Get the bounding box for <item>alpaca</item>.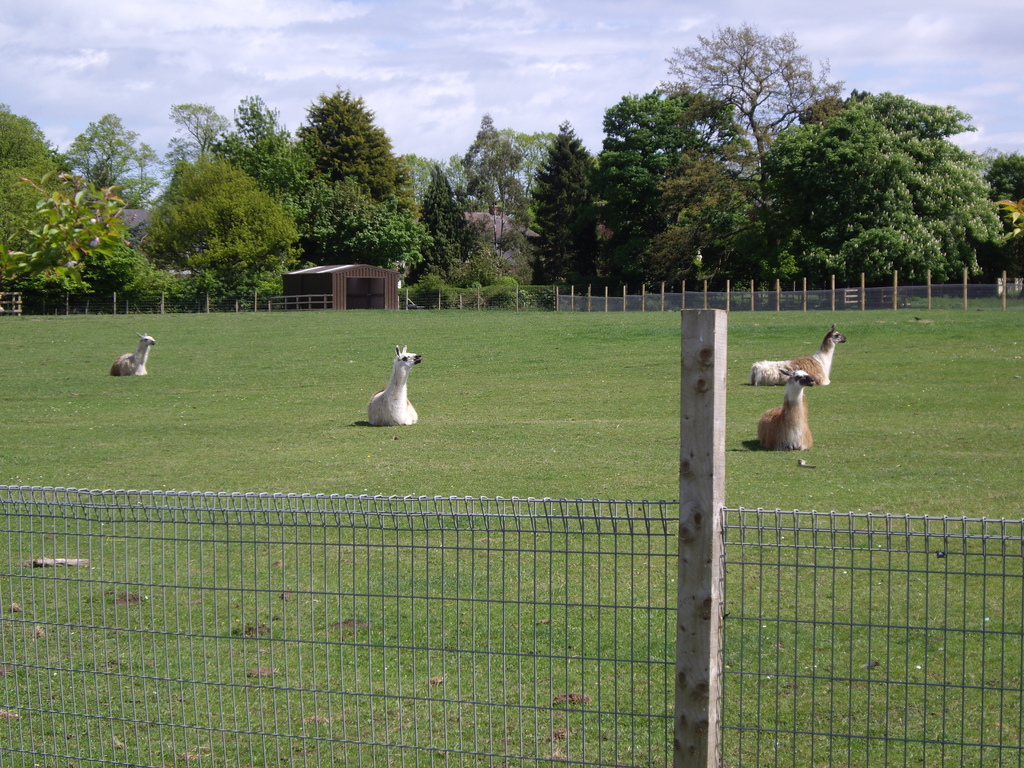
753/324/846/383.
